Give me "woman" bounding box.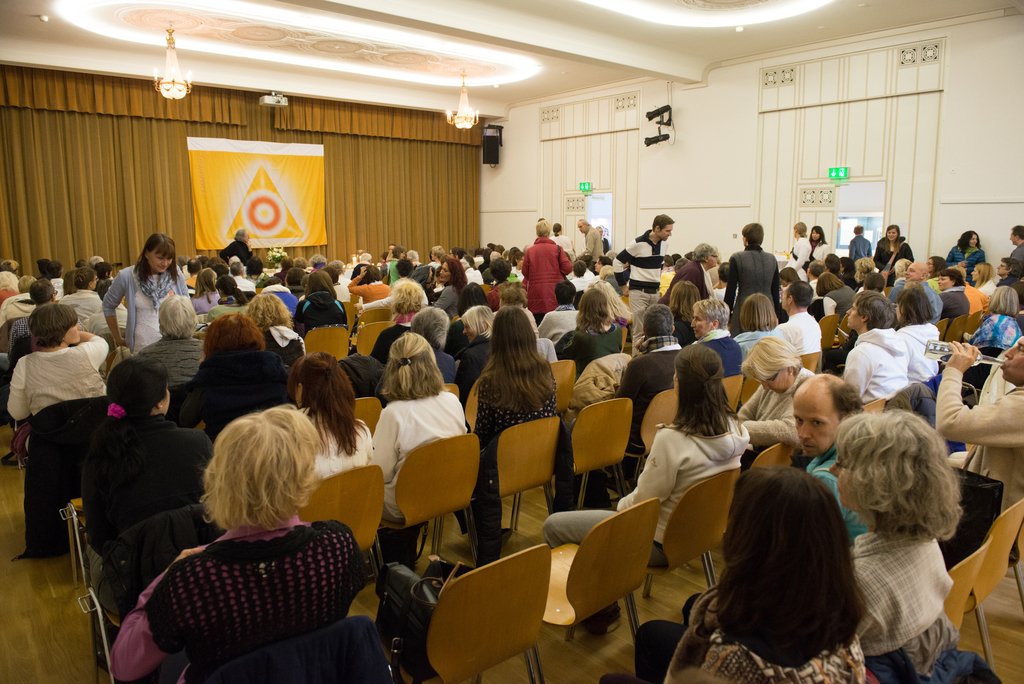
[291, 272, 349, 342].
